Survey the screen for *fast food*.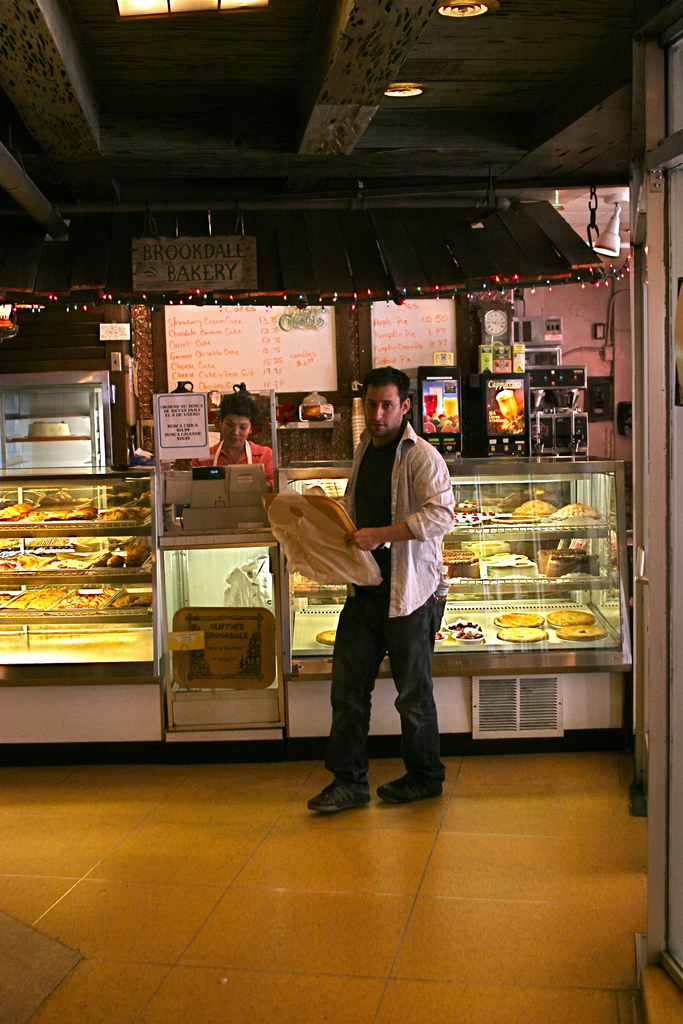
Survey found: [286,537,598,588].
